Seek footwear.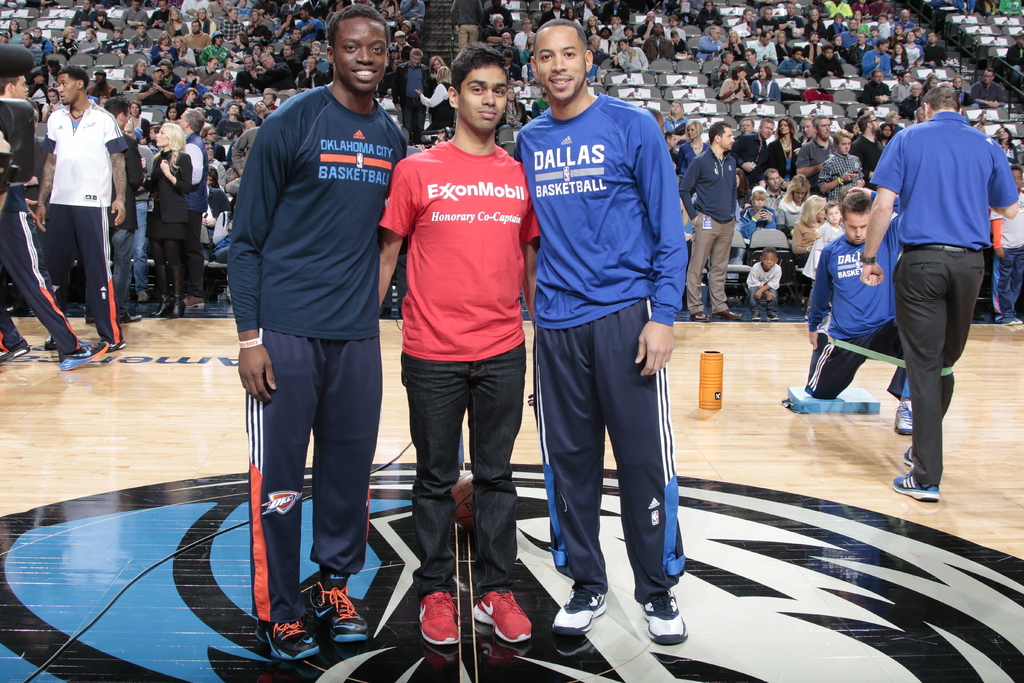
Rect(891, 399, 924, 431).
